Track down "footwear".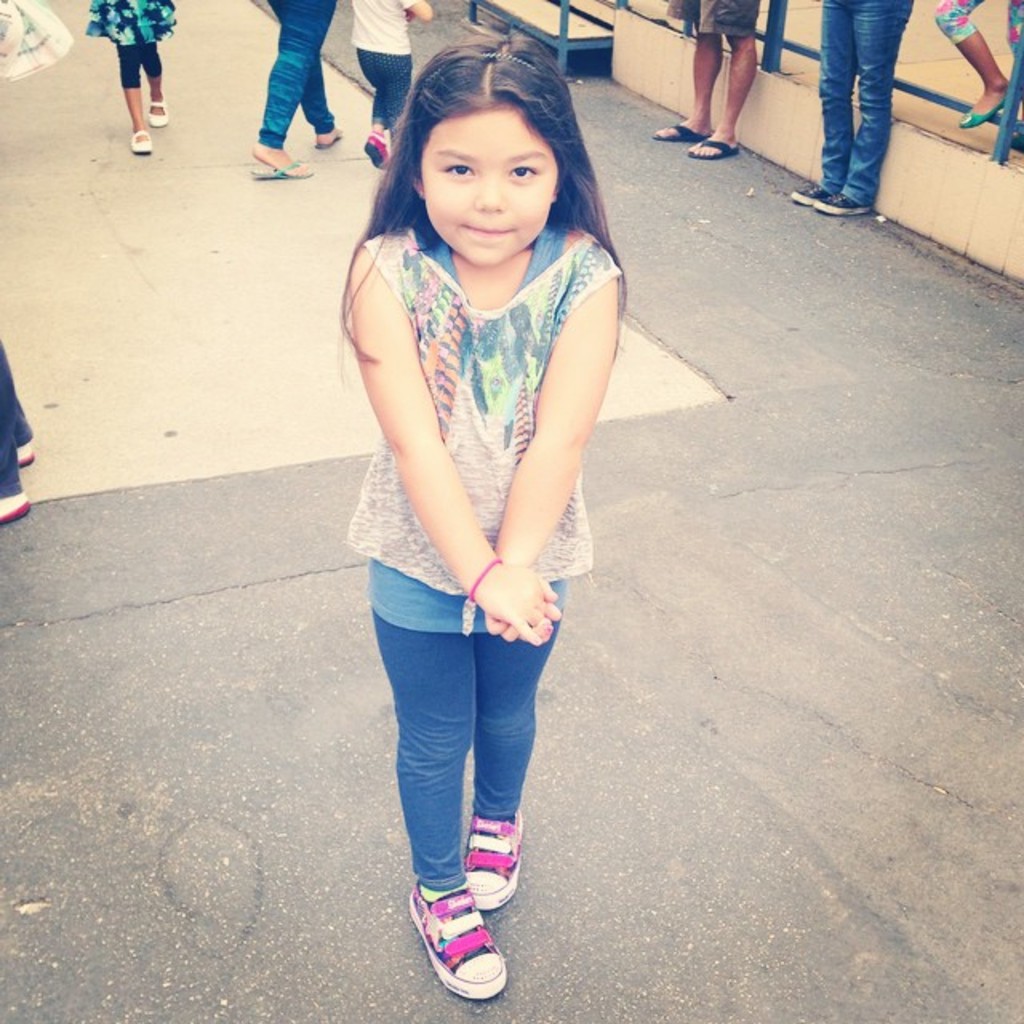
Tracked to (left=123, top=122, right=152, bottom=160).
